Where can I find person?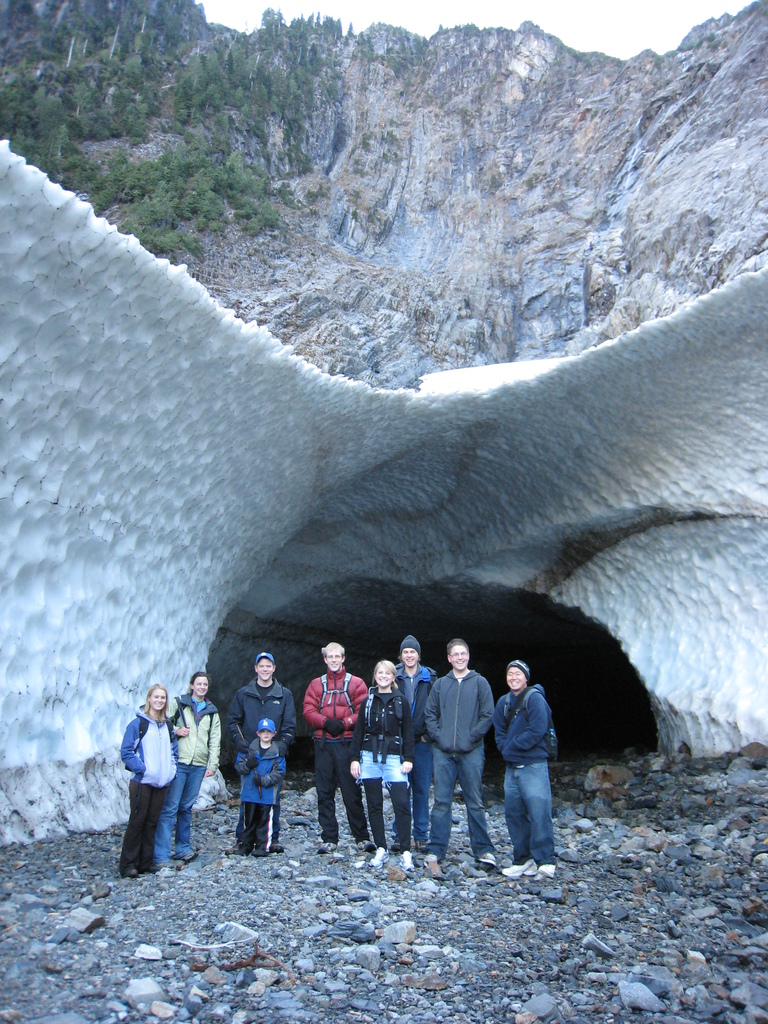
You can find it at 424,627,503,867.
